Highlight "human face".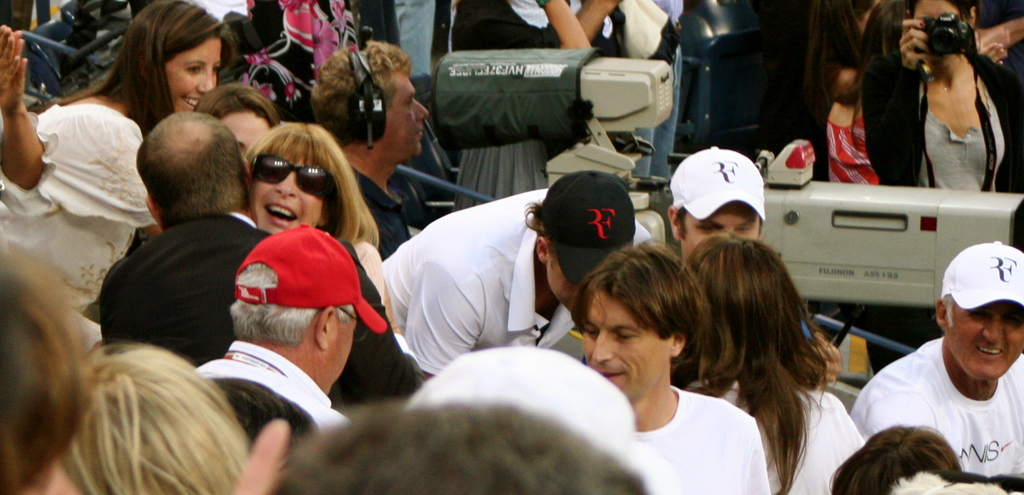
Highlighted region: rect(225, 108, 271, 158).
